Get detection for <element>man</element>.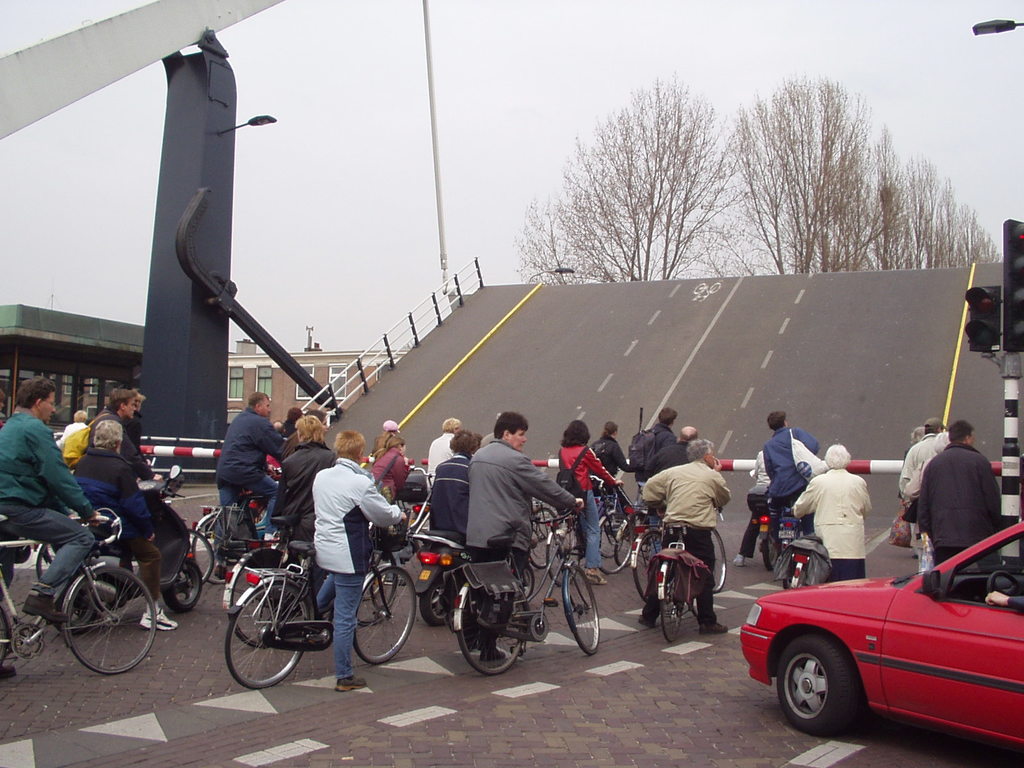
Detection: bbox=[87, 388, 150, 466].
